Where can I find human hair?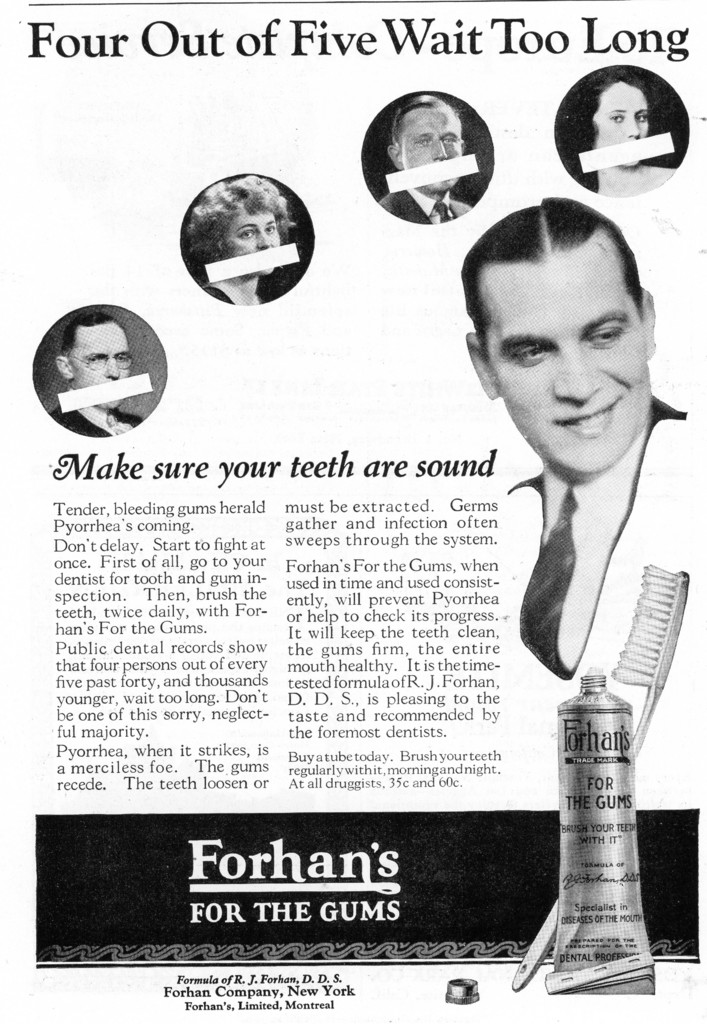
You can find it at 466/201/652/351.
